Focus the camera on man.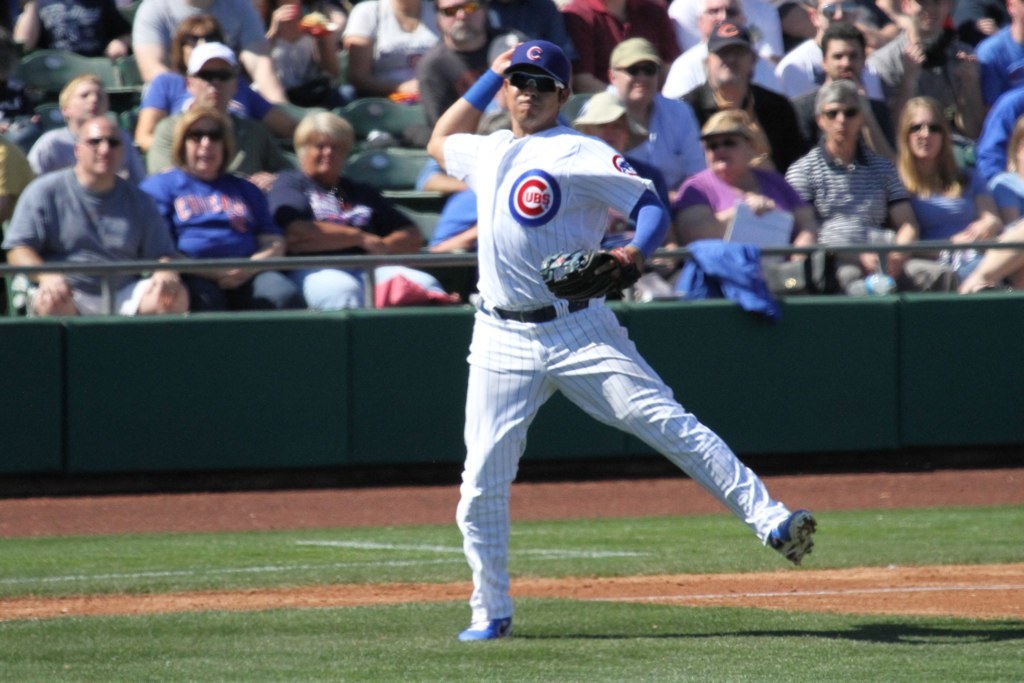
Focus region: <bbox>0, 120, 192, 313</bbox>.
